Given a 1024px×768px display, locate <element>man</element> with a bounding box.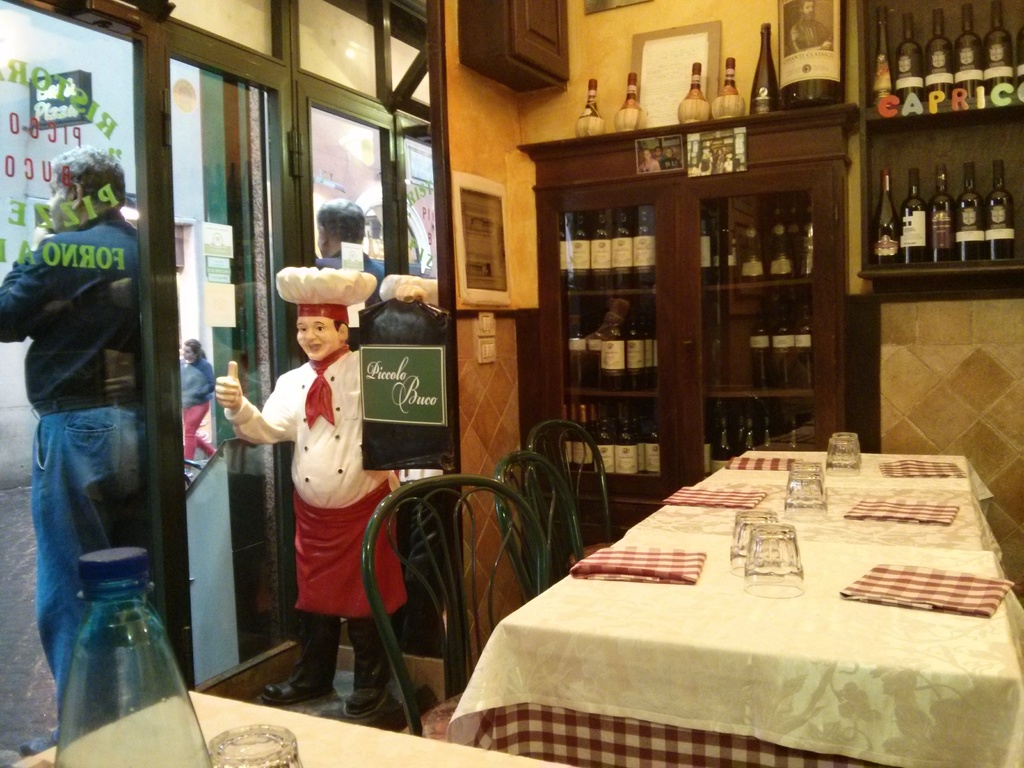
Located: select_region(308, 193, 387, 304).
